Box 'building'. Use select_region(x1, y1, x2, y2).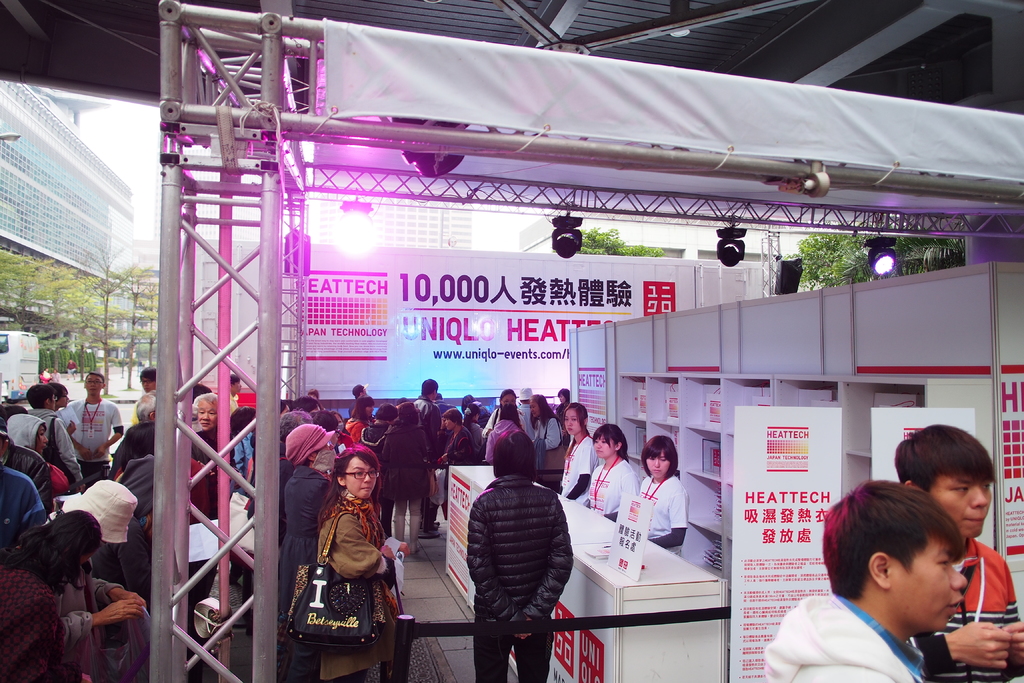
select_region(0, 74, 135, 357).
